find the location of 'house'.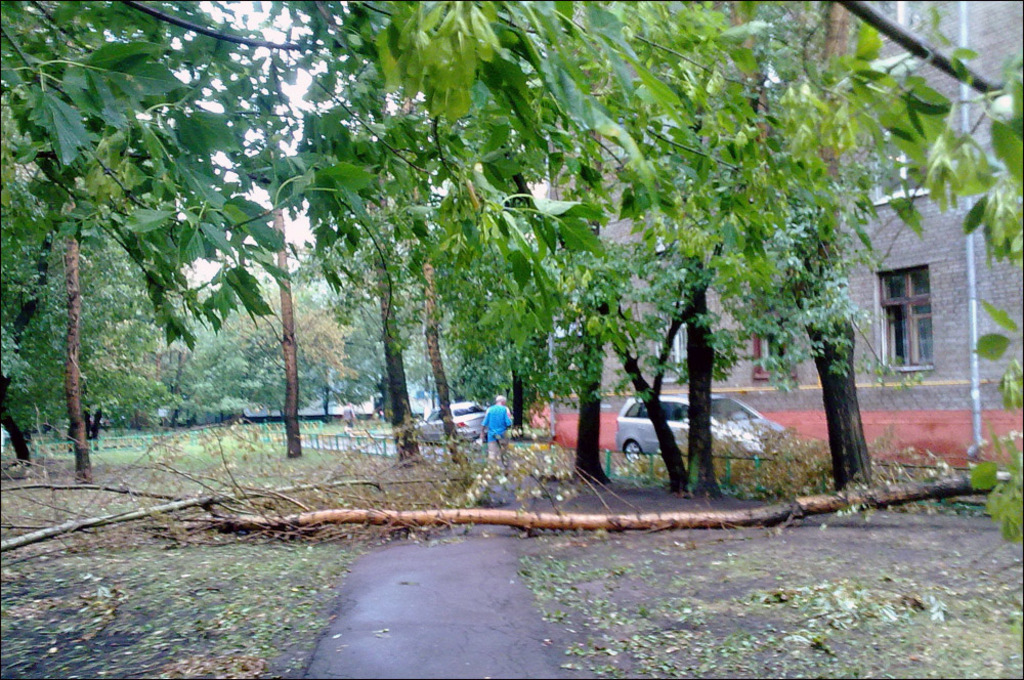
Location: bbox=(473, 0, 1022, 412).
